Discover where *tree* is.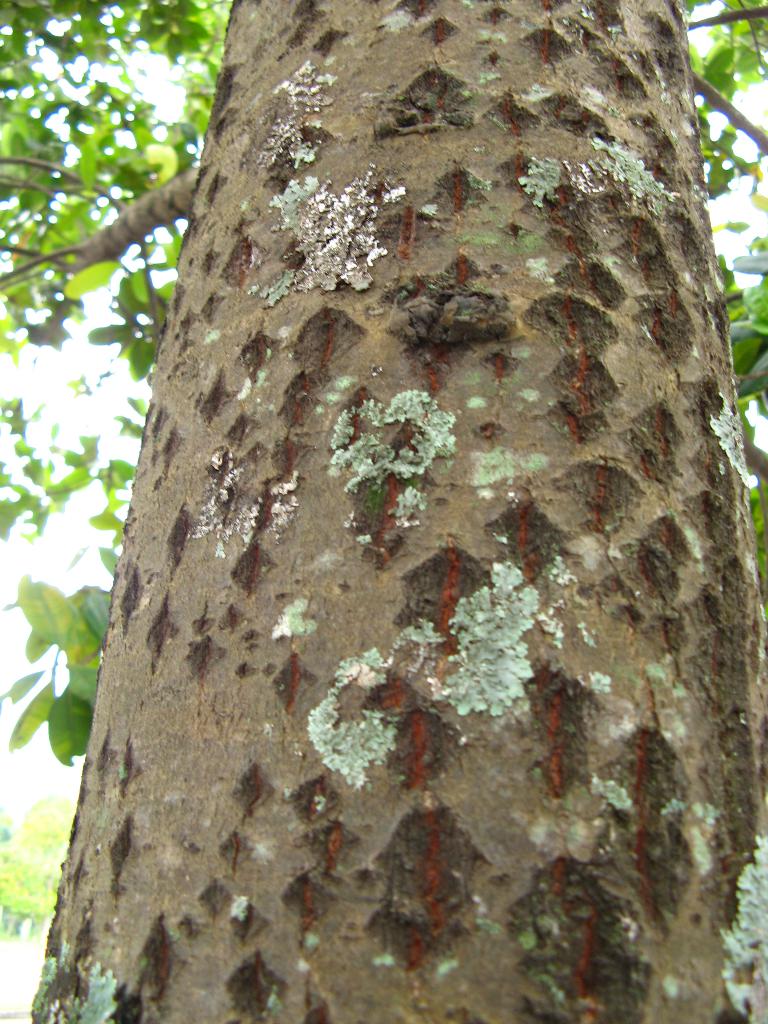
Discovered at bbox=(31, 0, 750, 957).
